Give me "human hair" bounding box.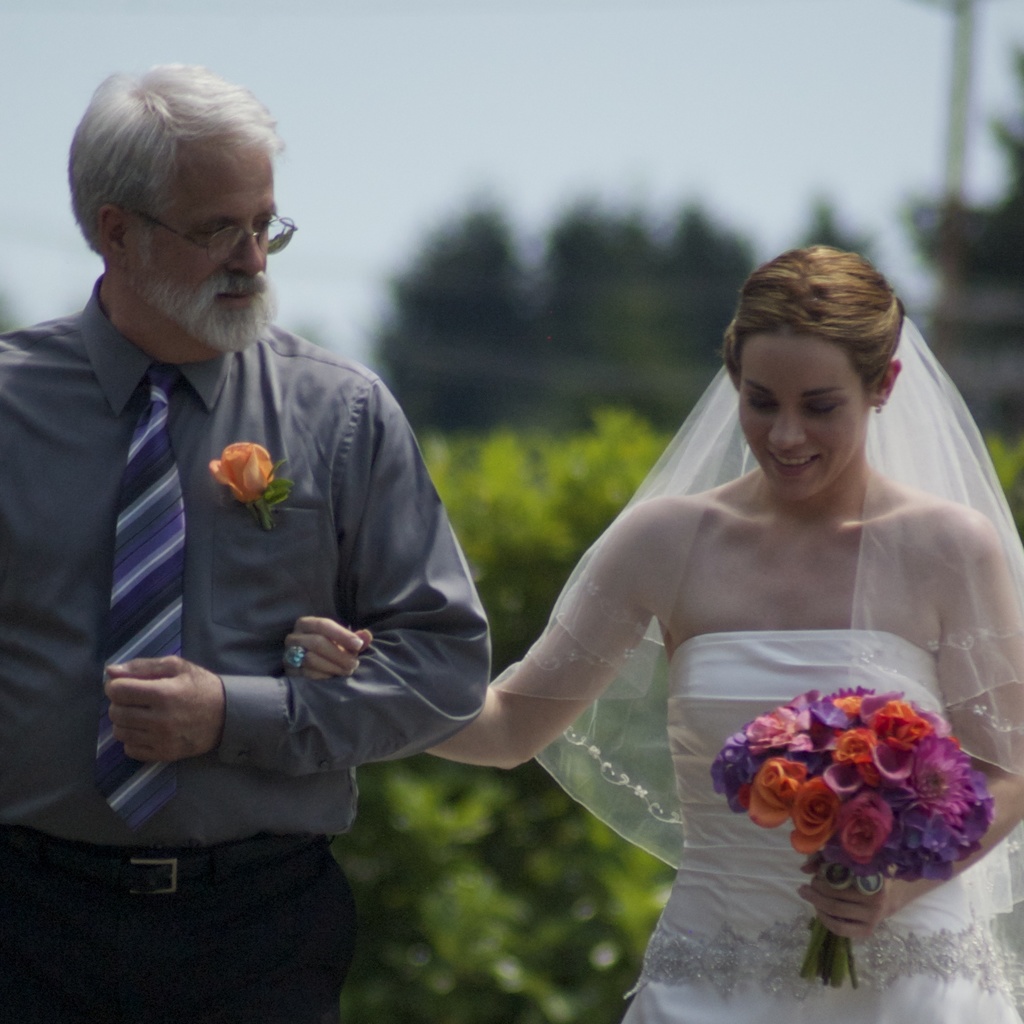
<bbox>40, 60, 271, 305</bbox>.
